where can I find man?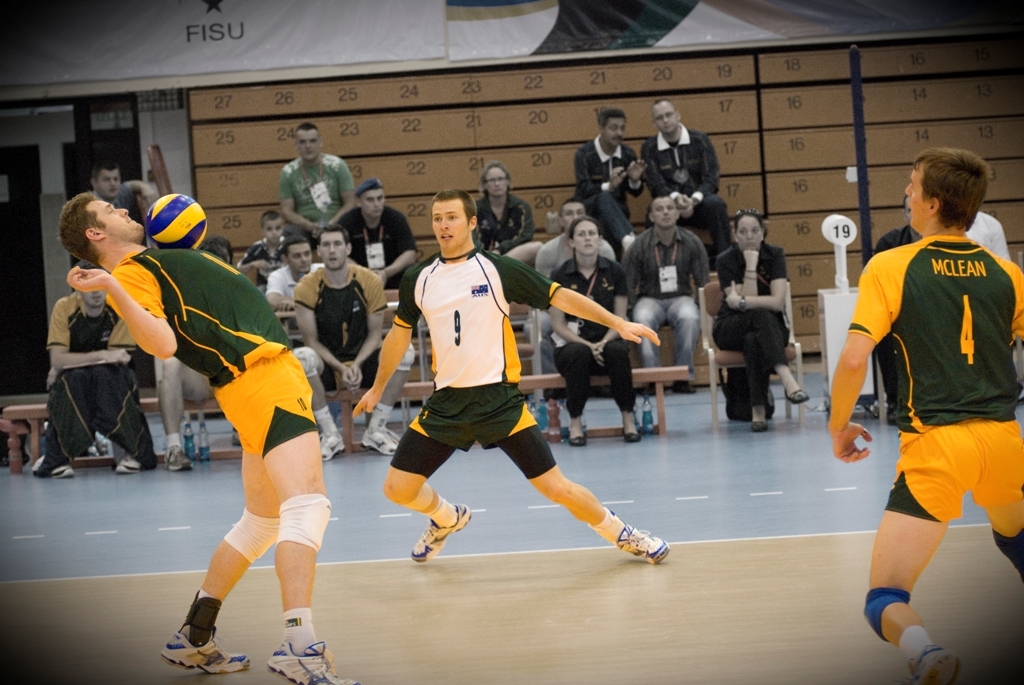
You can find it at (left=262, top=219, right=315, bottom=332).
